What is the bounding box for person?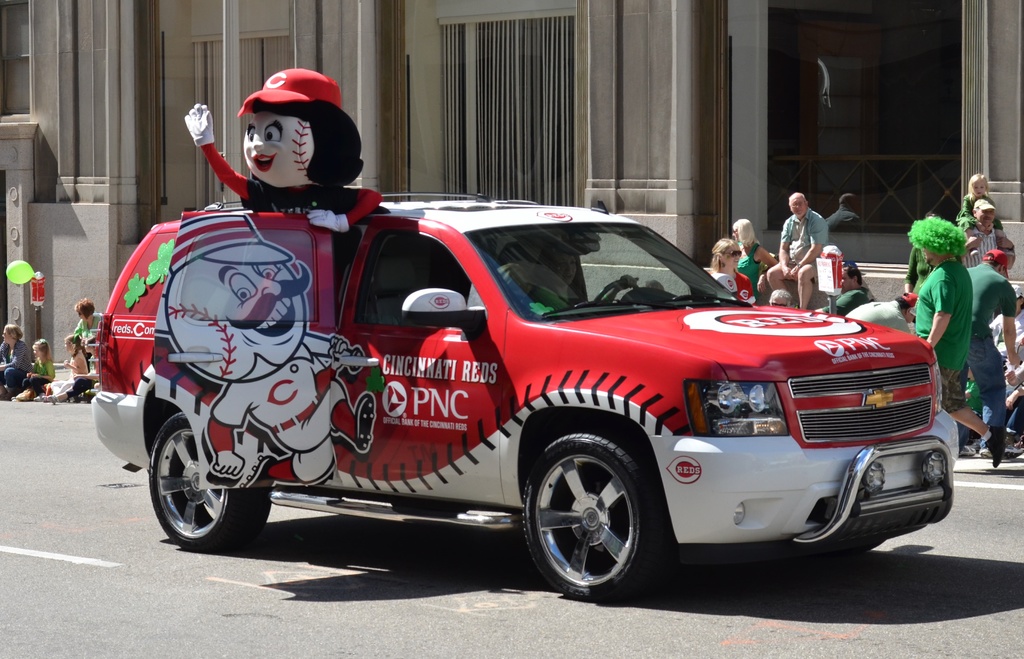
l=544, t=237, r=646, b=310.
